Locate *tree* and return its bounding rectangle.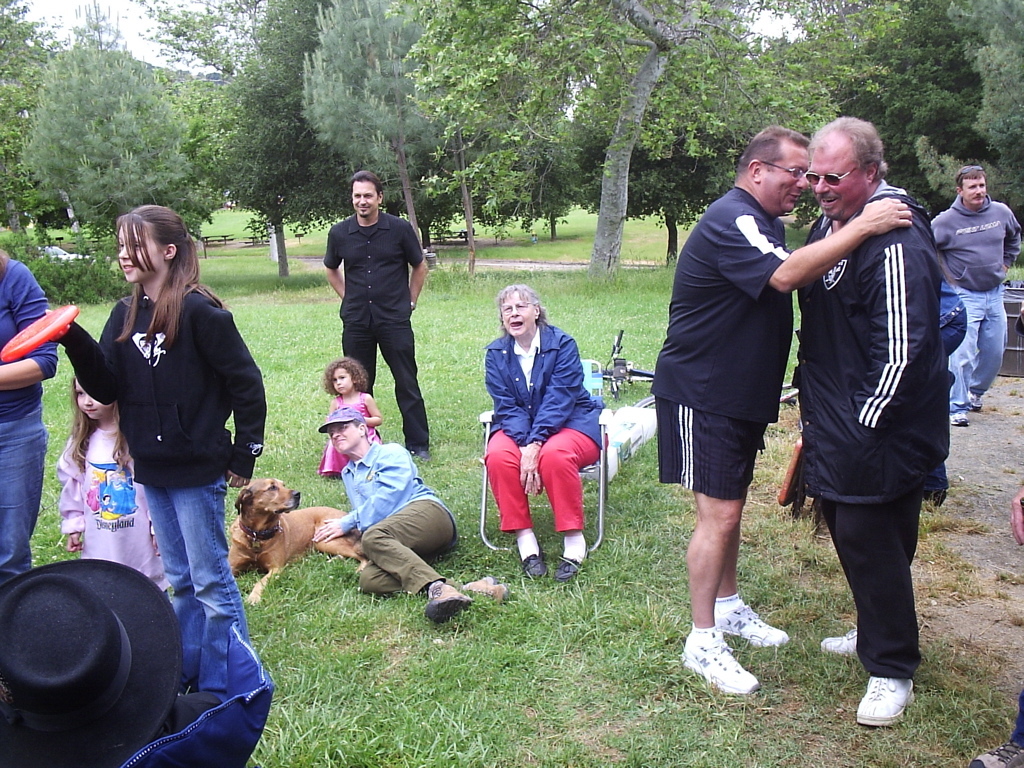
[837, 0, 1023, 261].
